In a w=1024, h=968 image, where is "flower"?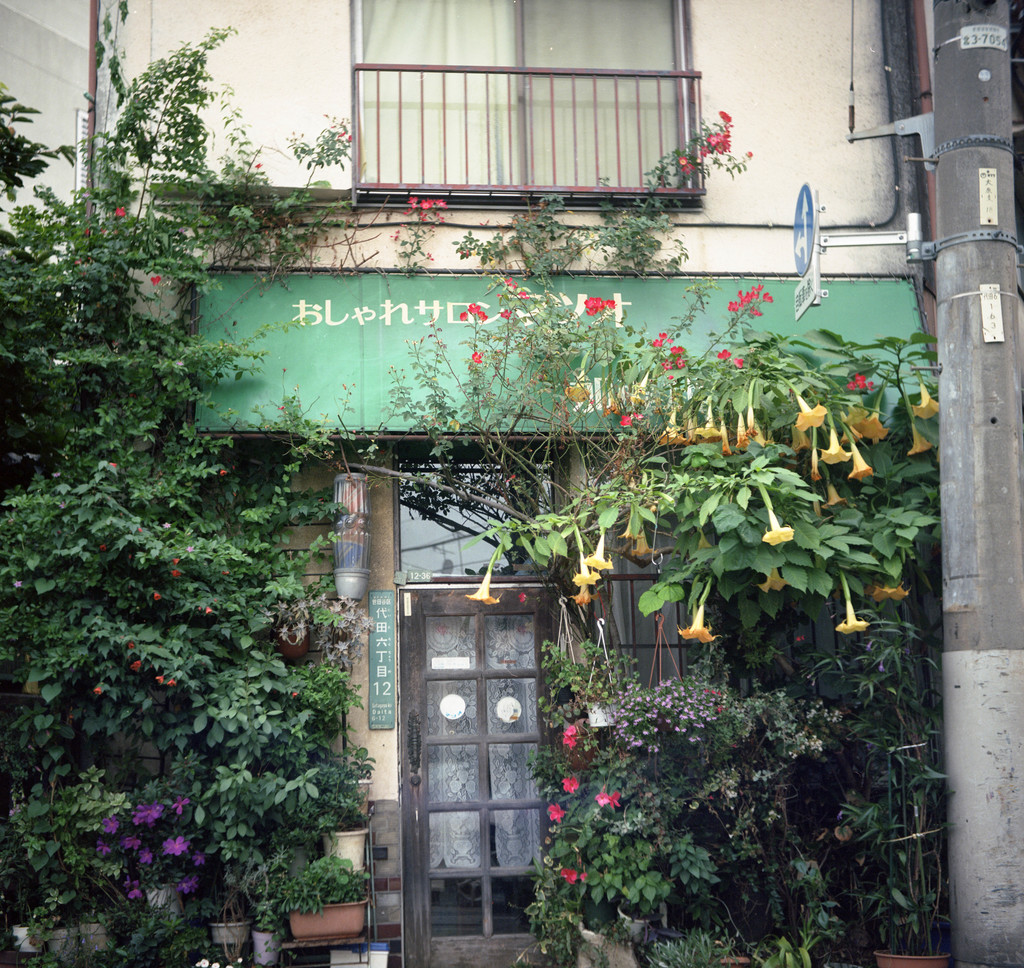
(x1=48, y1=474, x2=56, y2=476).
